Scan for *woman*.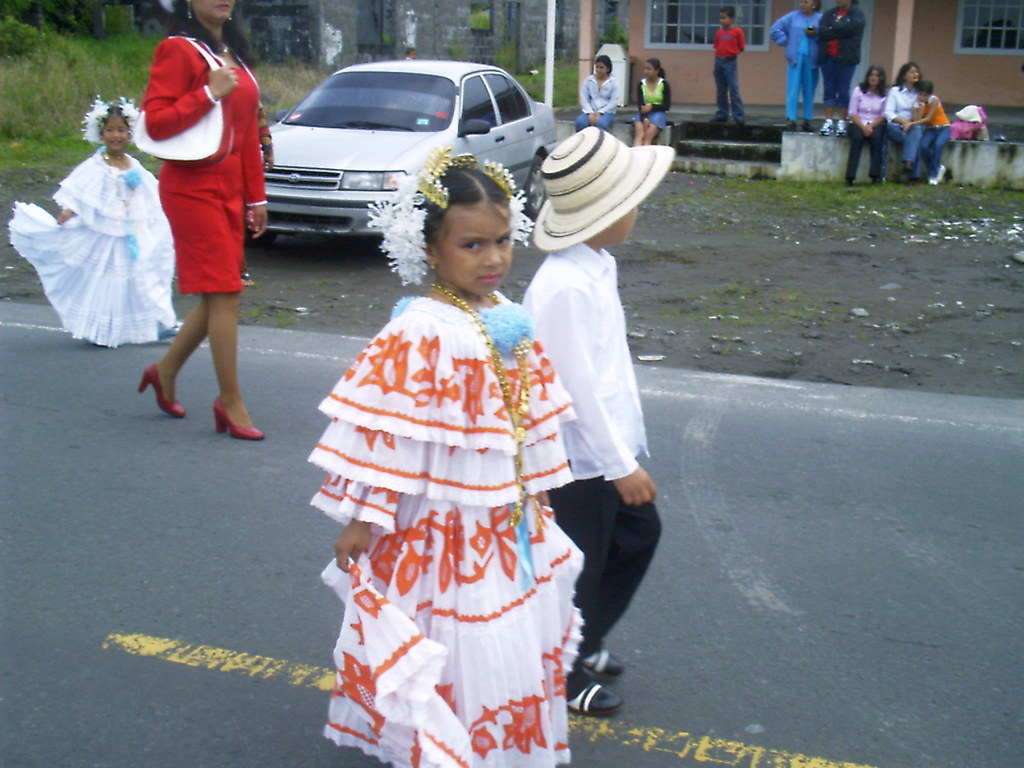
Scan result: select_region(768, 0, 822, 136).
